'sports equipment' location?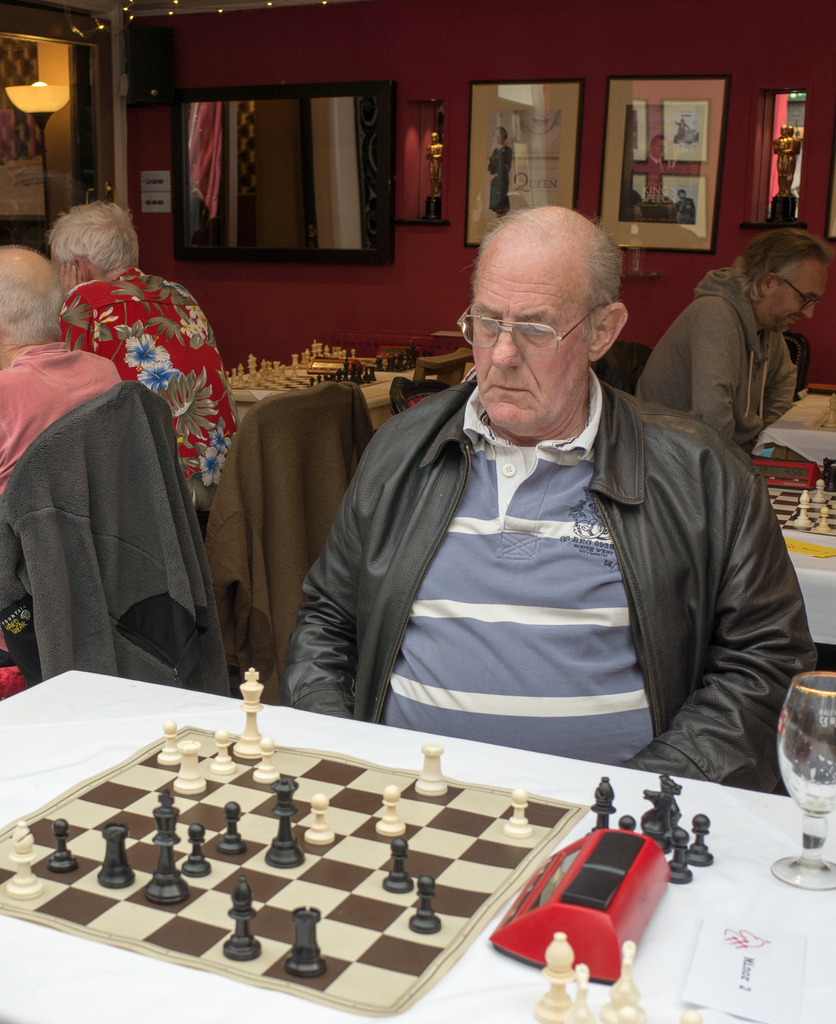
x1=206 y1=728 x2=240 y2=783
